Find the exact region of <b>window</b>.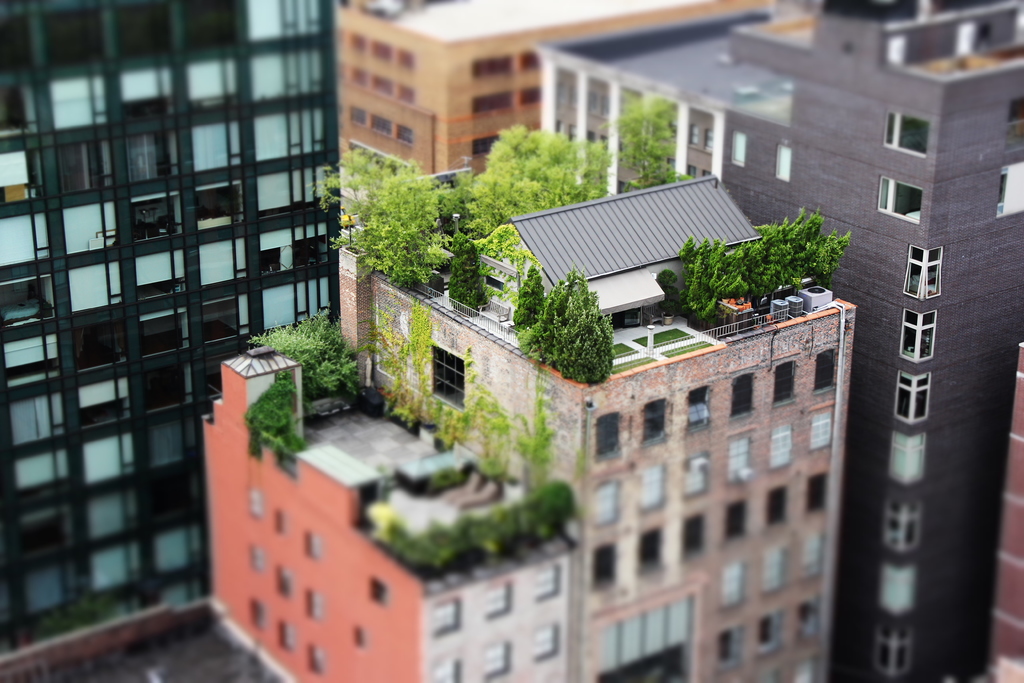
Exact region: detection(484, 579, 511, 625).
